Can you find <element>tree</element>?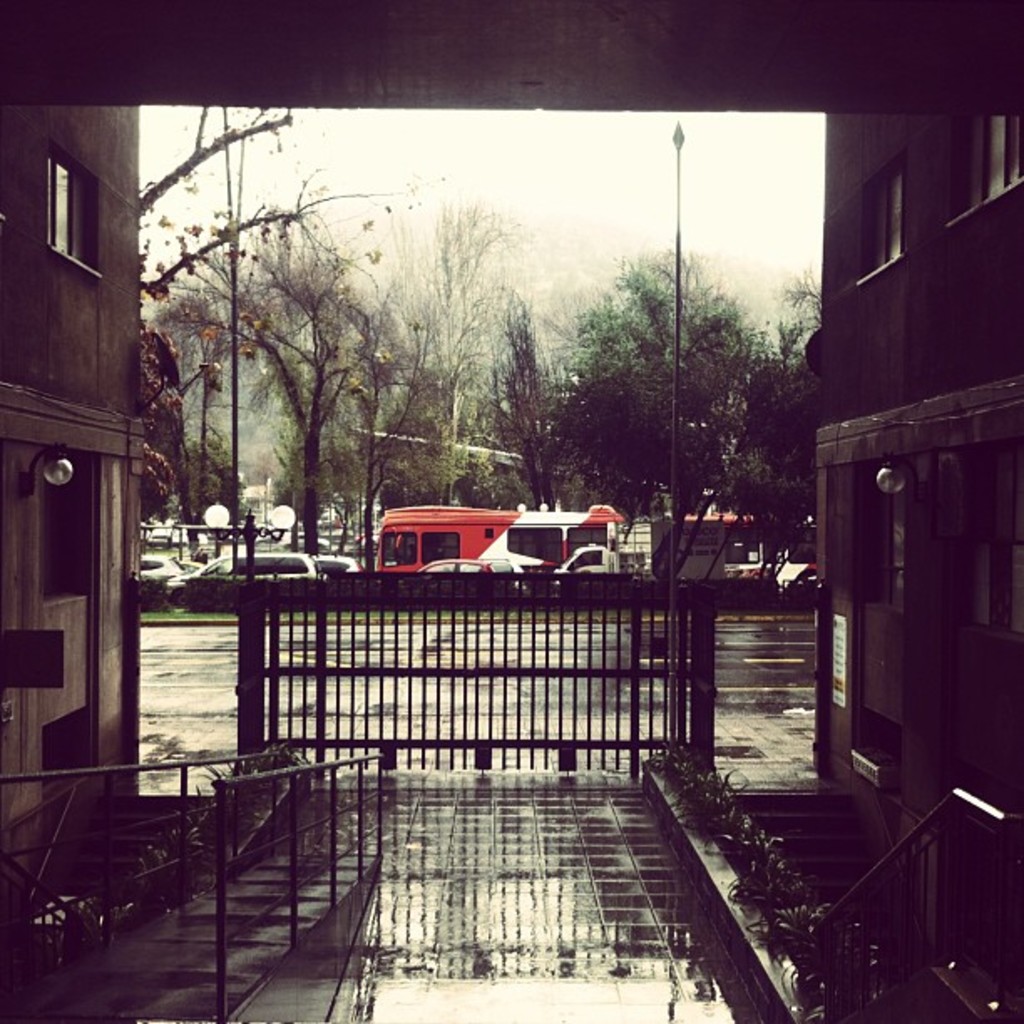
Yes, bounding box: 485/293/581/517.
